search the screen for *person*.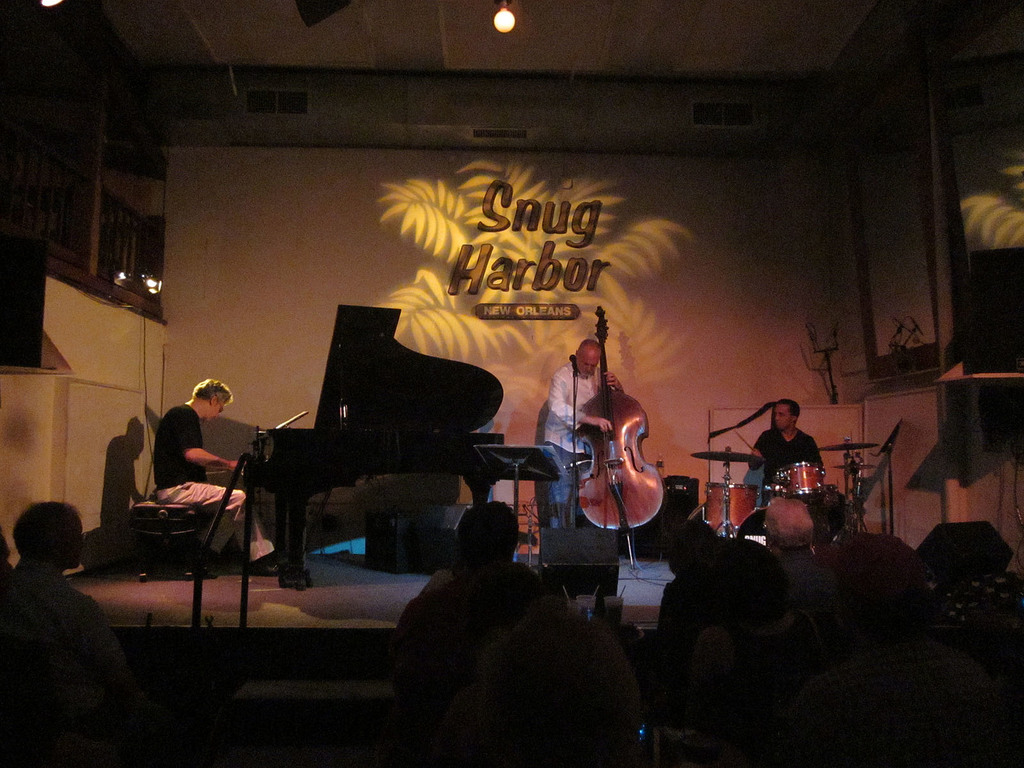
Found at locate(141, 374, 286, 577).
